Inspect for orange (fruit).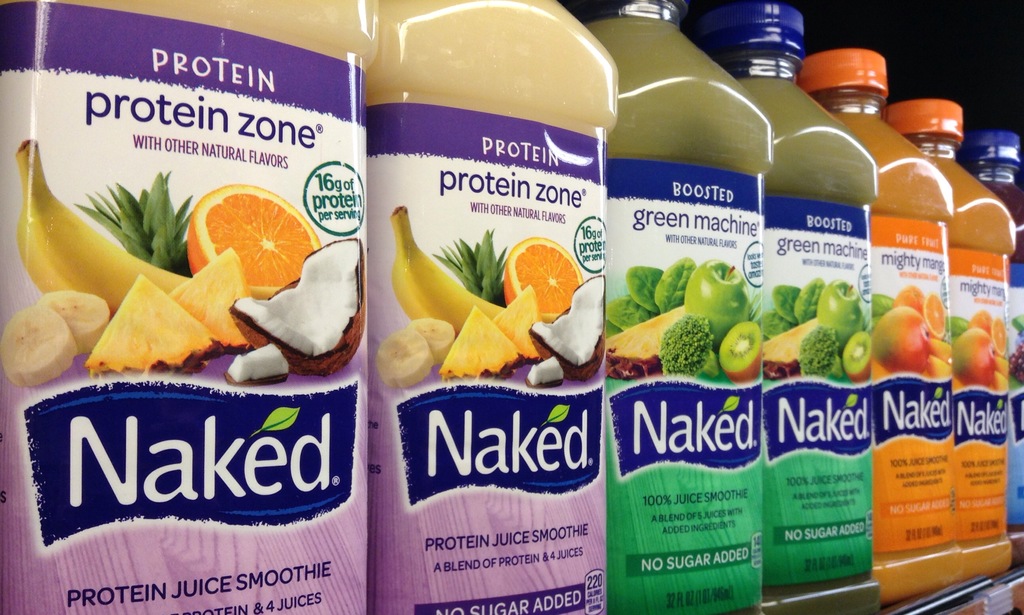
Inspection: [504,235,577,302].
